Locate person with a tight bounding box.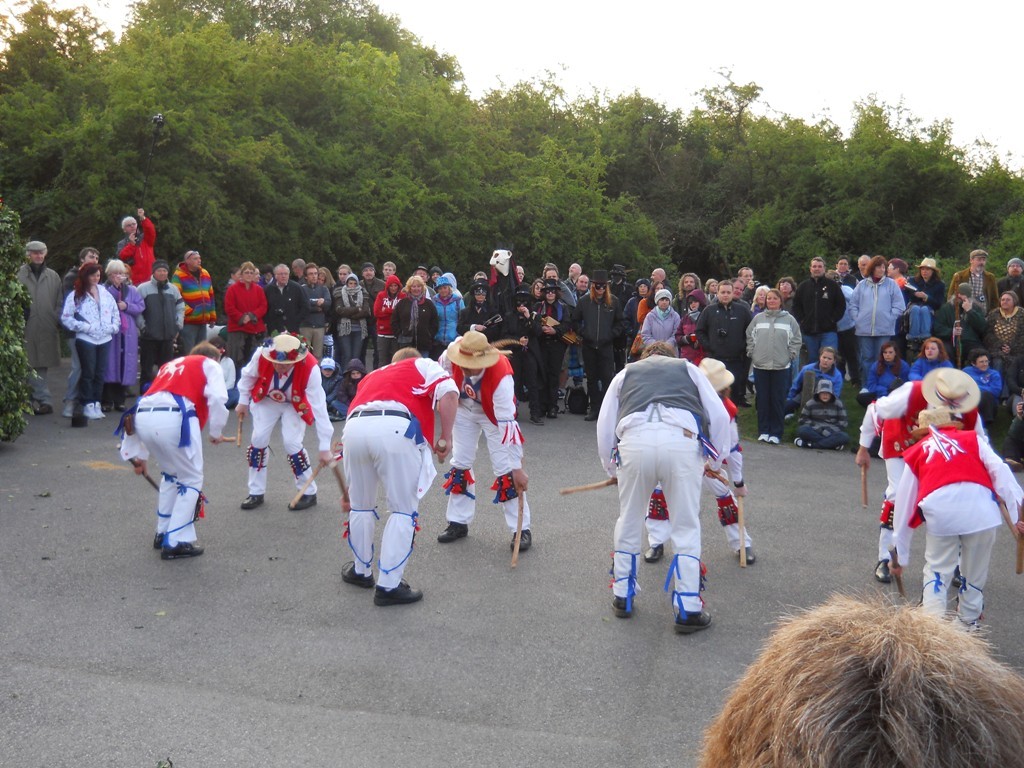
(595,340,730,631).
